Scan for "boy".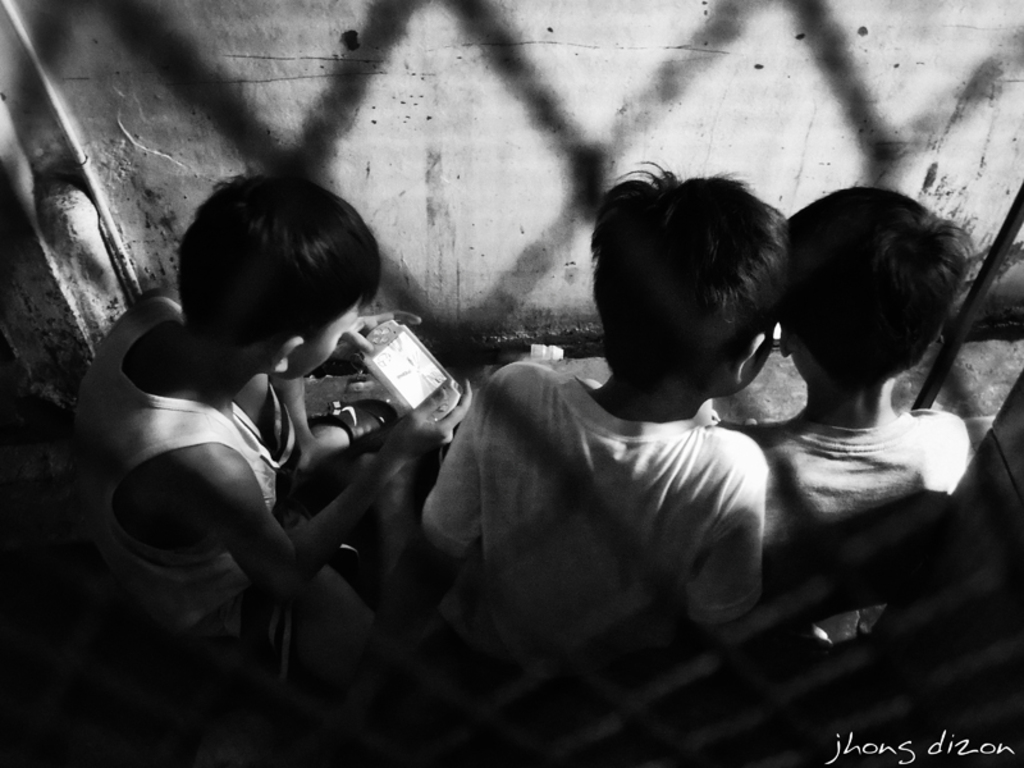
Scan result: 417 161 792 582.
